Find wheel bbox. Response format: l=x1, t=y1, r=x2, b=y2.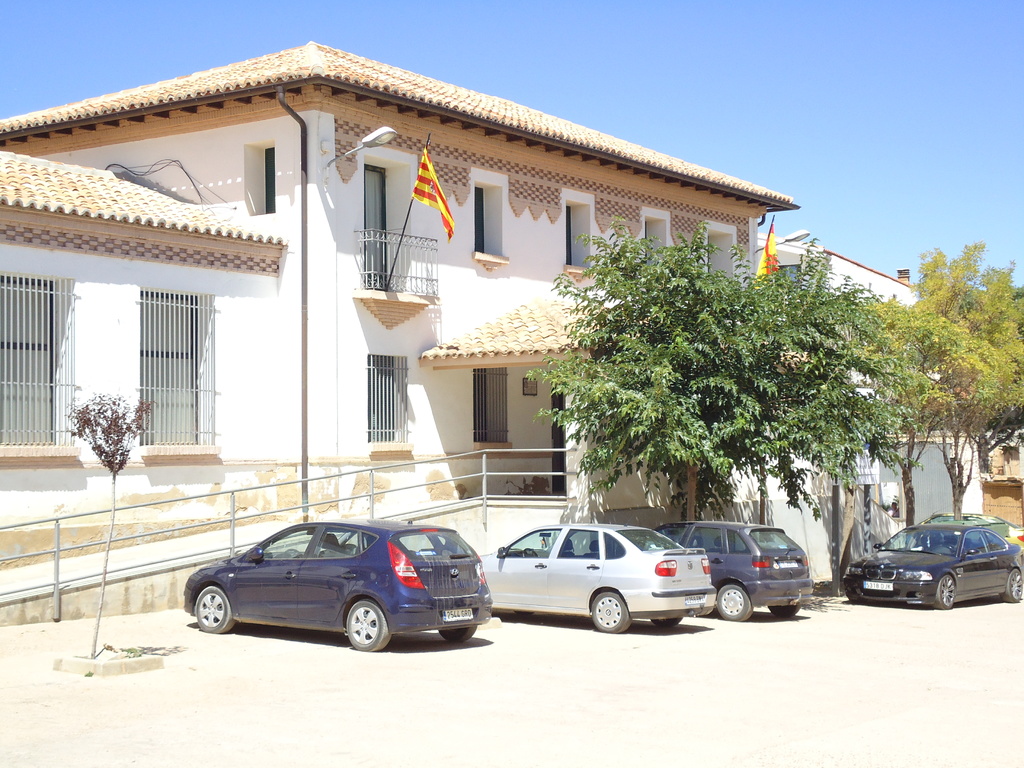
l=767, t=605, r=799, b=617.
